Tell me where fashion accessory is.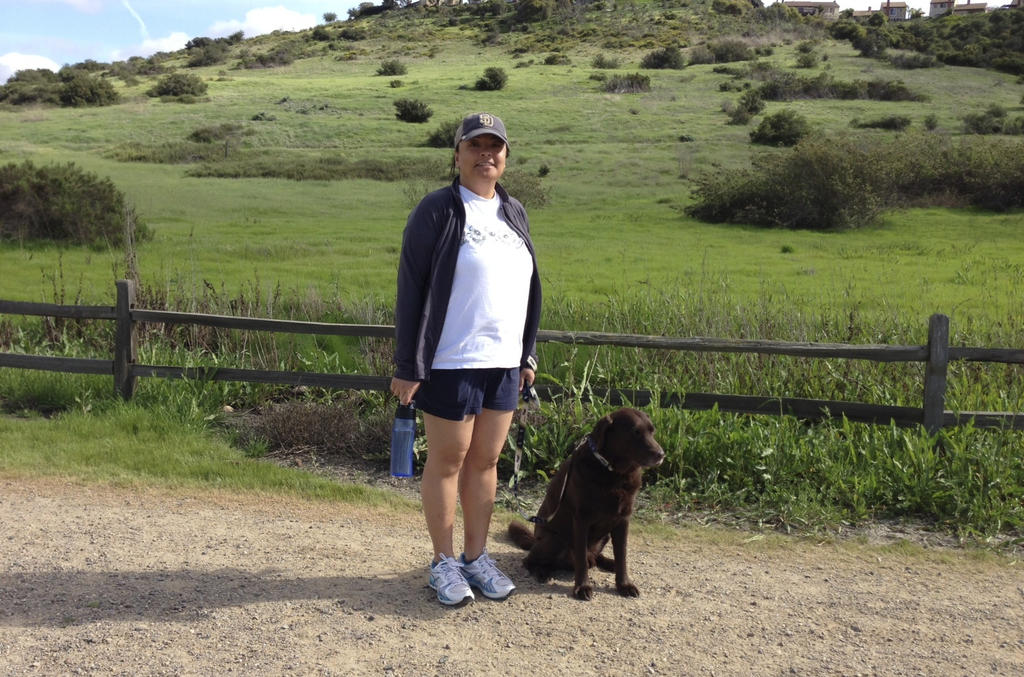
fashion accessory is at 424/554/479/610.
